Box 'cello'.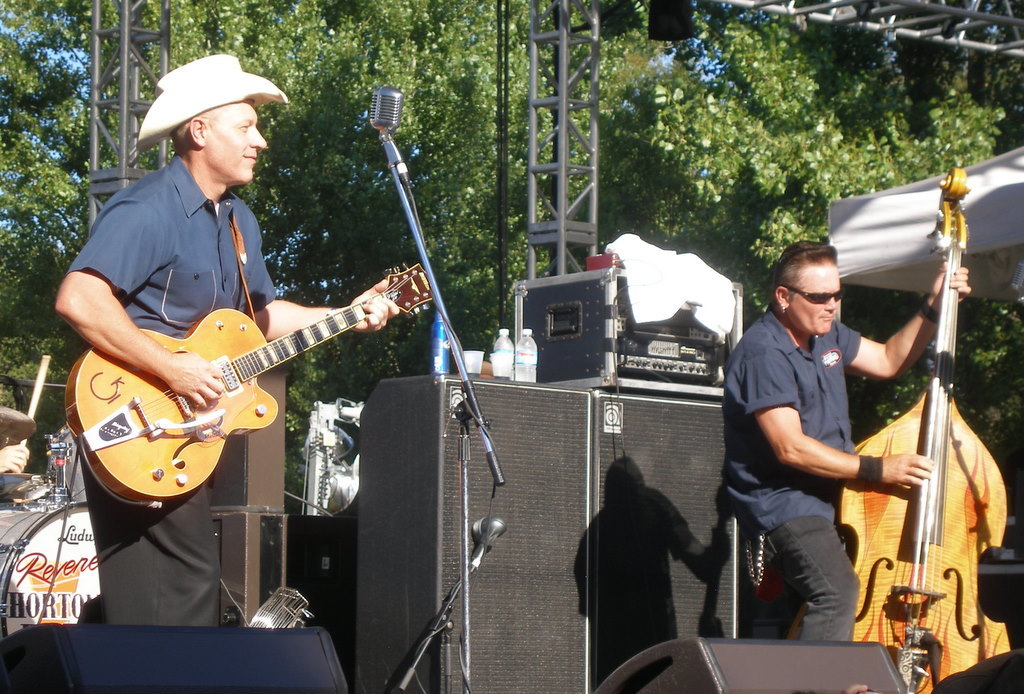
[left=863, top=152, right=1009, bottom=680].
